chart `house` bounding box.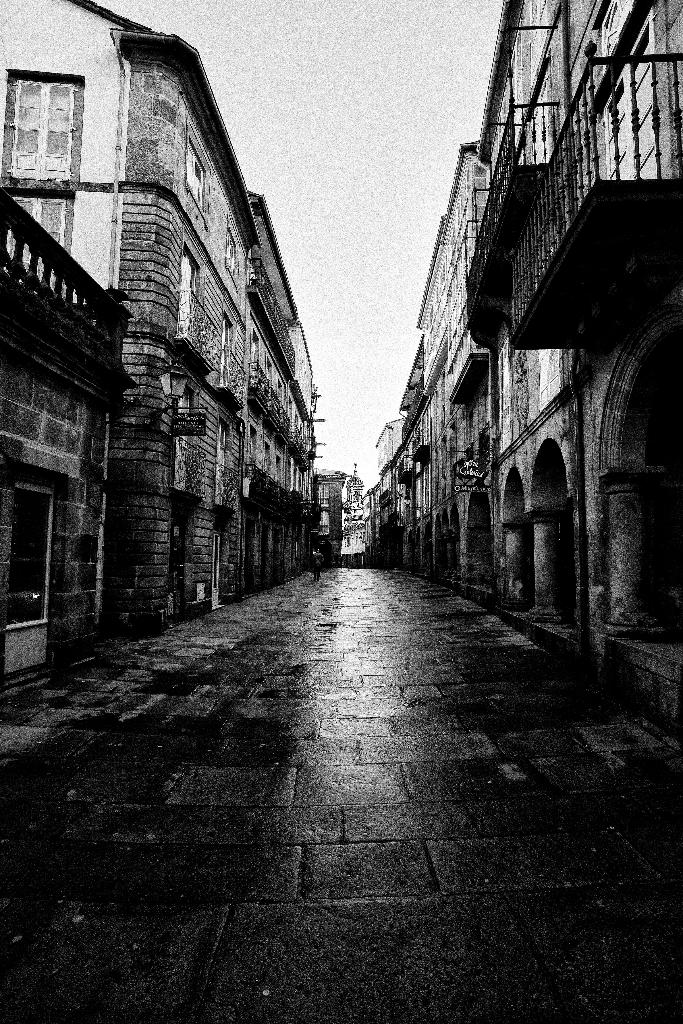
Charted: left=475, top=0, right=582, bottom=629.
